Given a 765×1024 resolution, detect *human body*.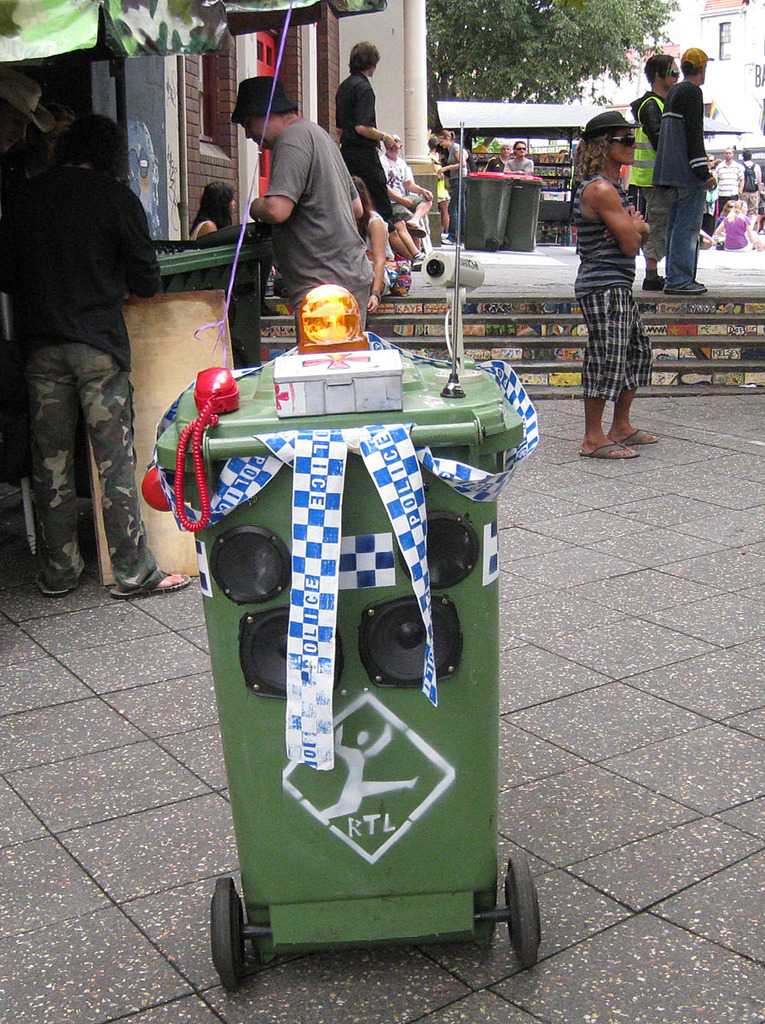
[x1=20, y1=84, x2=159, y2=593].
